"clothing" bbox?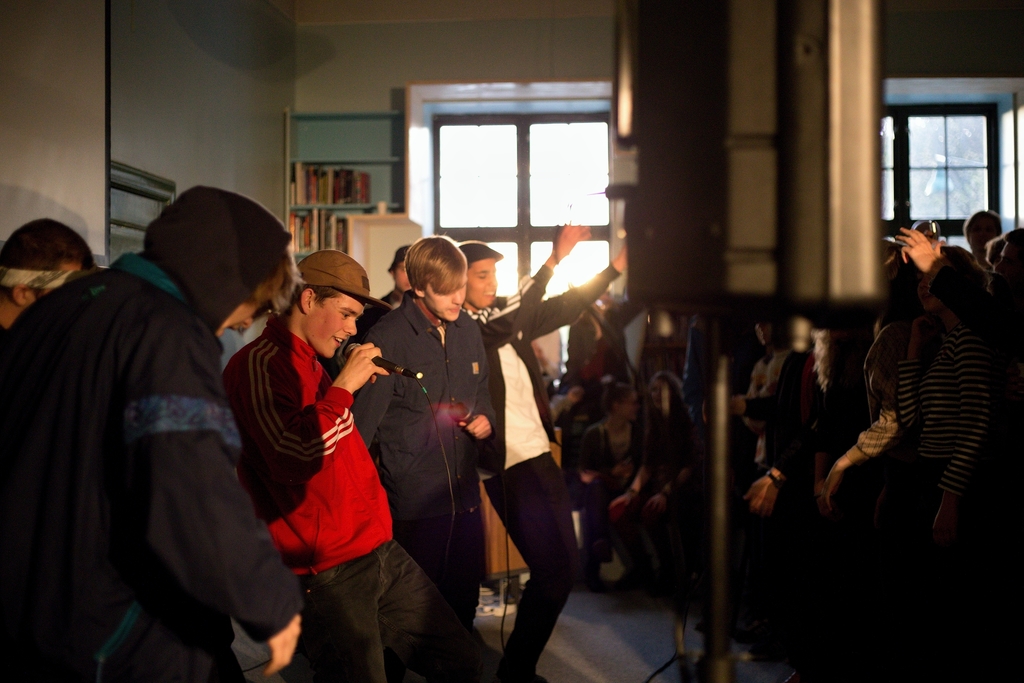
233,310,472,682
